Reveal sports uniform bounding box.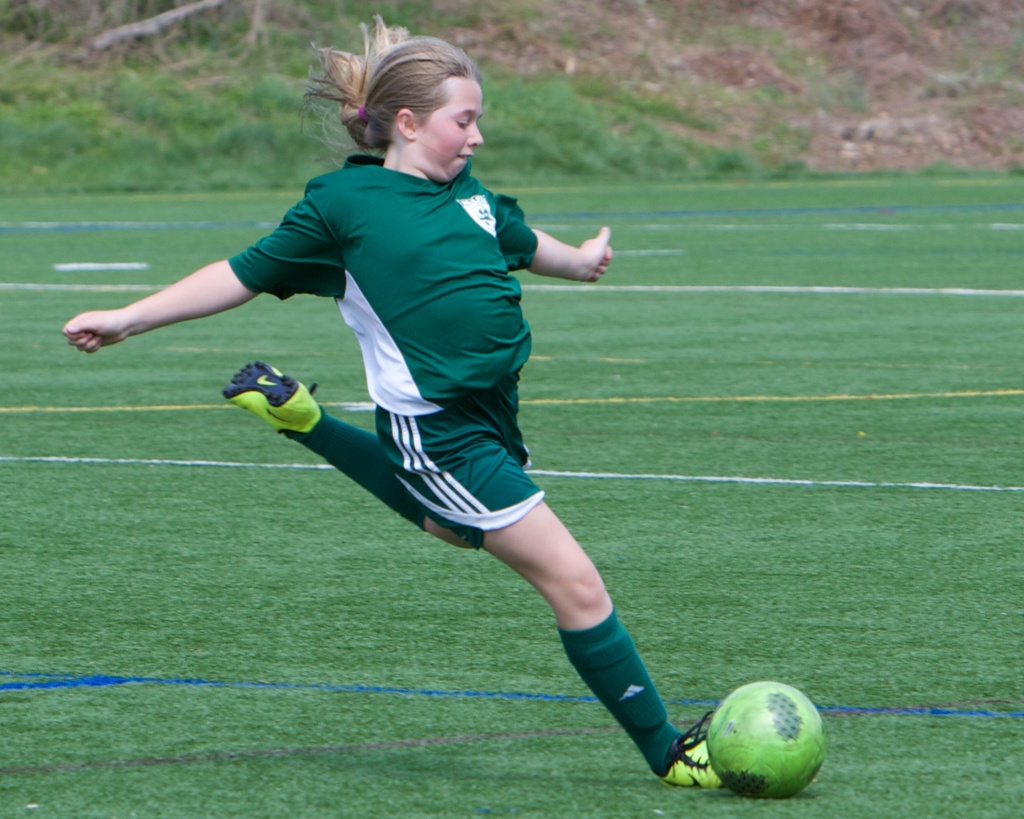
Revealed: Rect(223, 154, 723, 788).
